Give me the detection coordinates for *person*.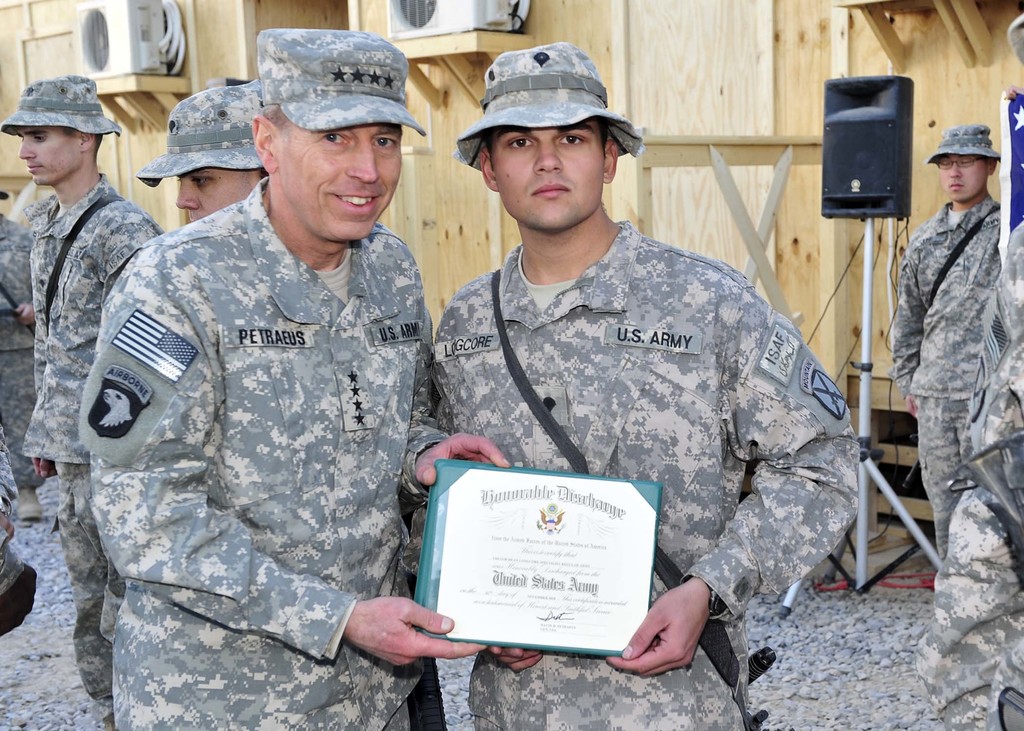
(887,88,1013,565).
